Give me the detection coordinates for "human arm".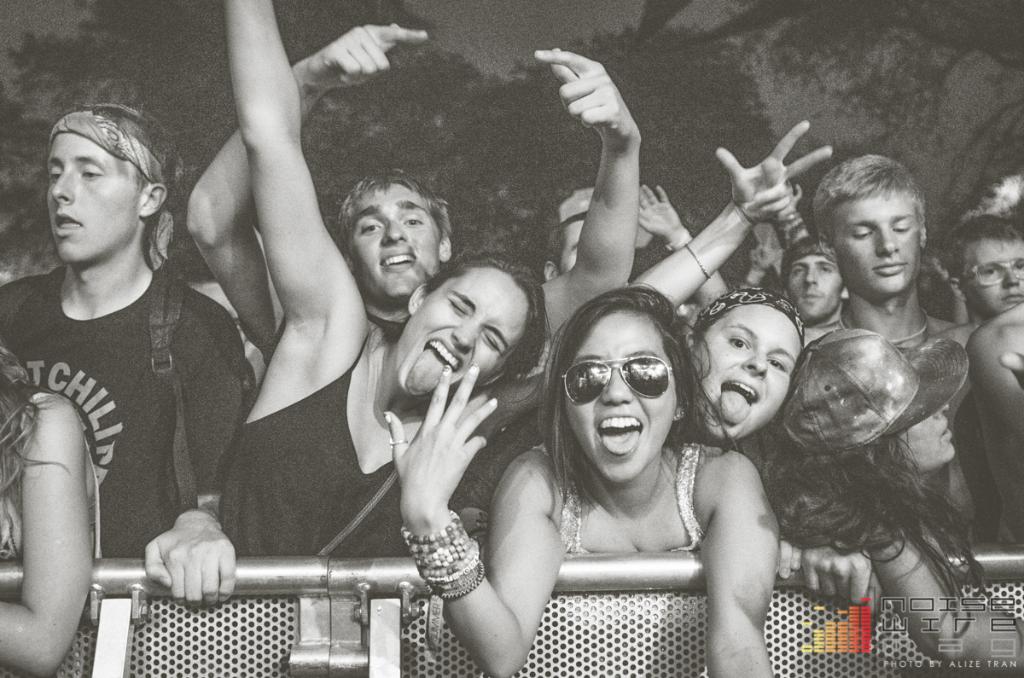
873/513/1023/675.
